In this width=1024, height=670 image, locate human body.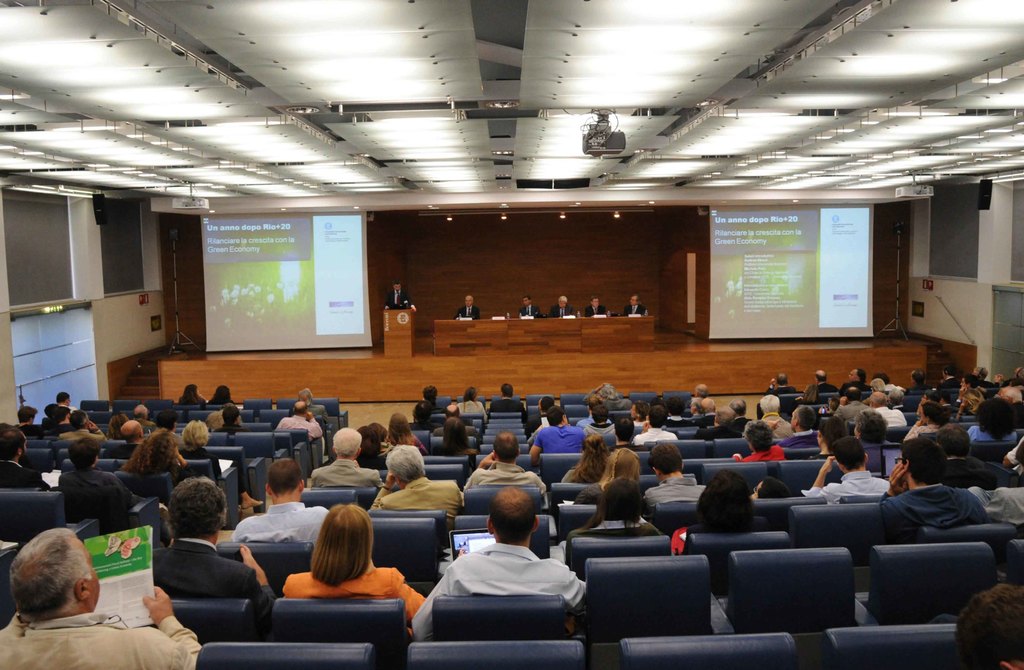
Bounding box: <bbox>376, 475, 466, 534</bbox>.
